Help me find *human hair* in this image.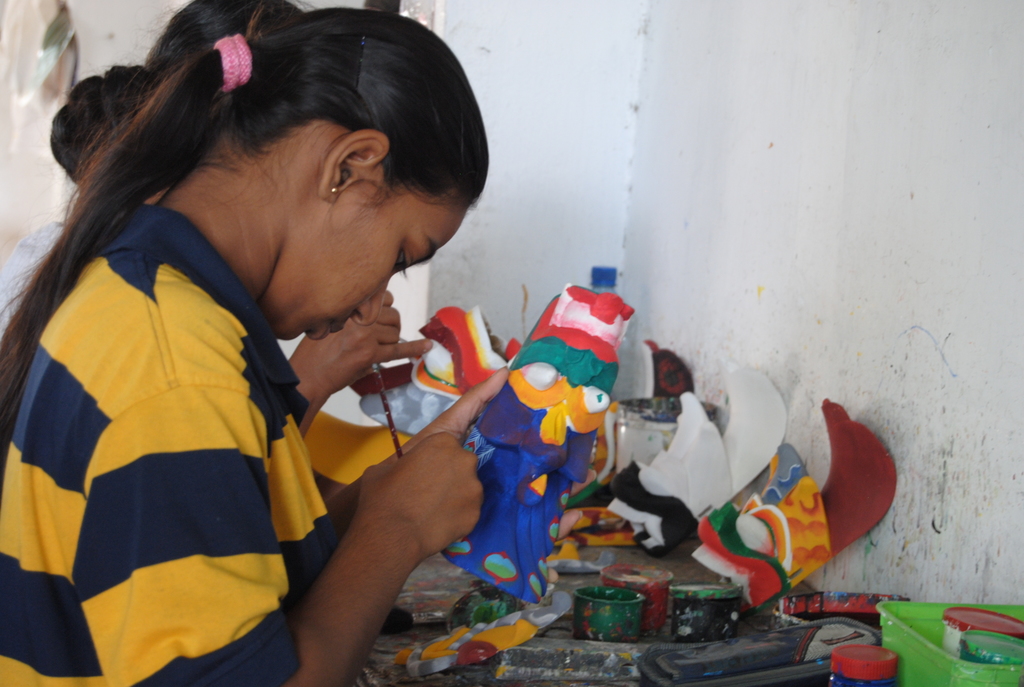
Found it: x1=49, y1=0, x2=317, y2=200.
